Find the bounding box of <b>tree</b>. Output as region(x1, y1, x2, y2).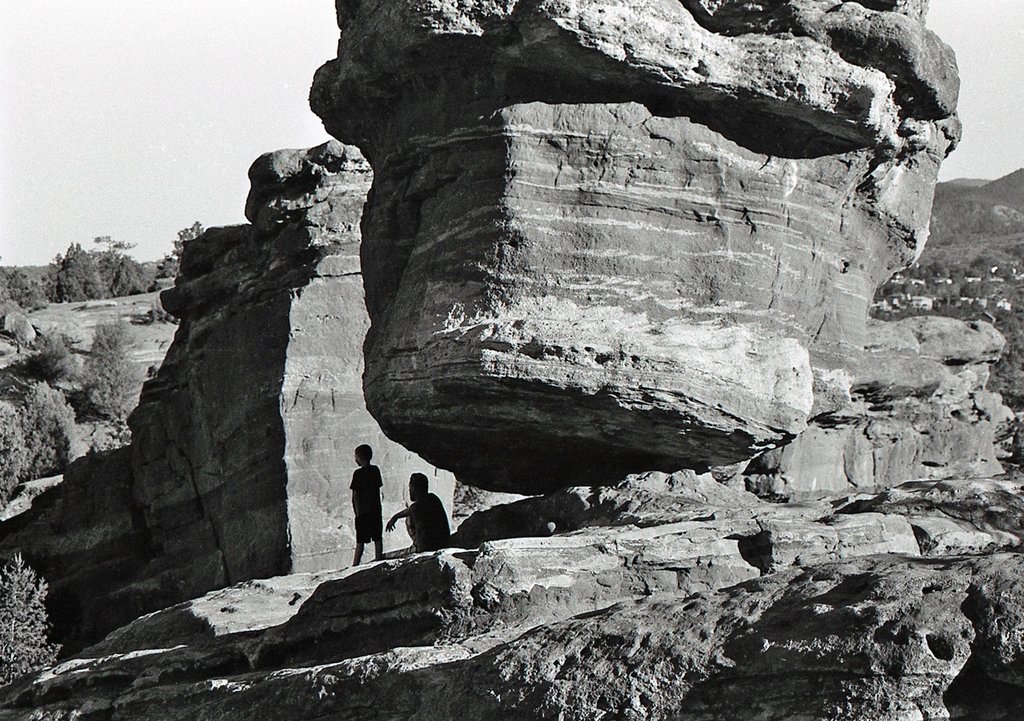
region(109, 252, 157, 300).
